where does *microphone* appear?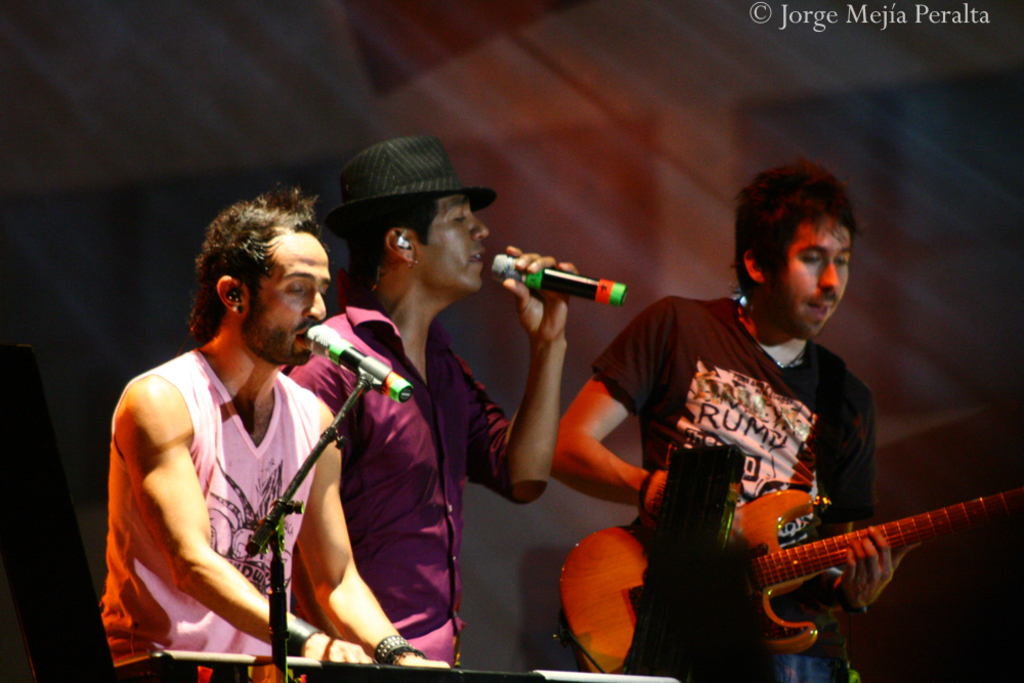
Appears at [303,318,420,408].
